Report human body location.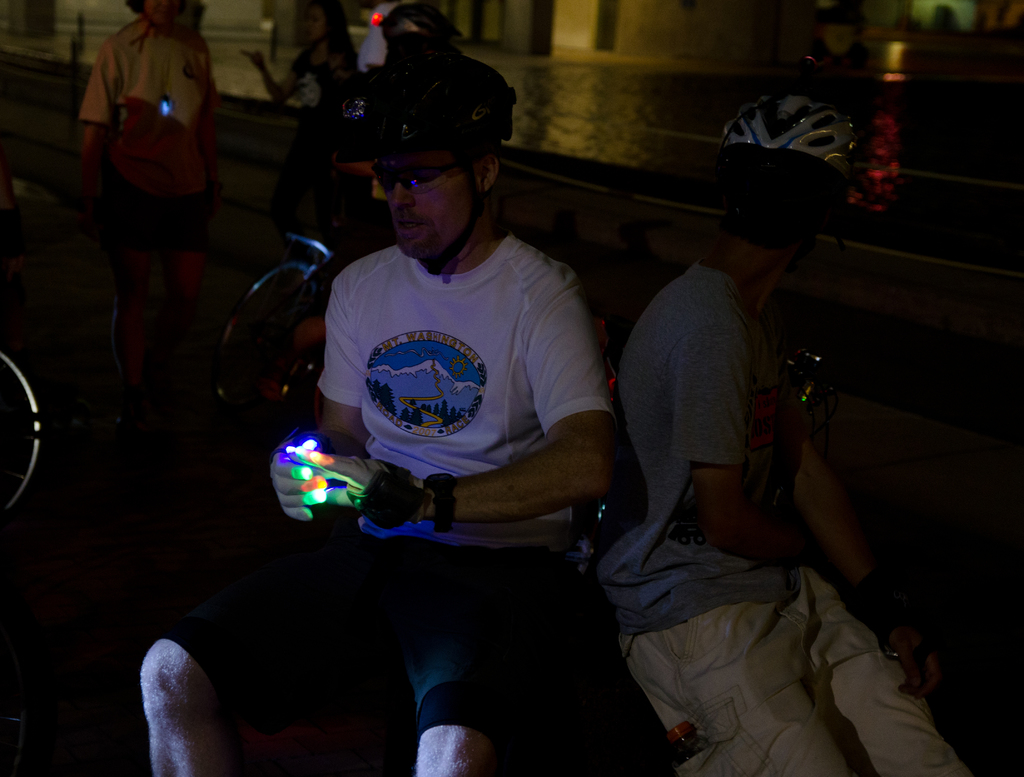
Report: <bbox>72, 11, 209, 386</bbox>.
